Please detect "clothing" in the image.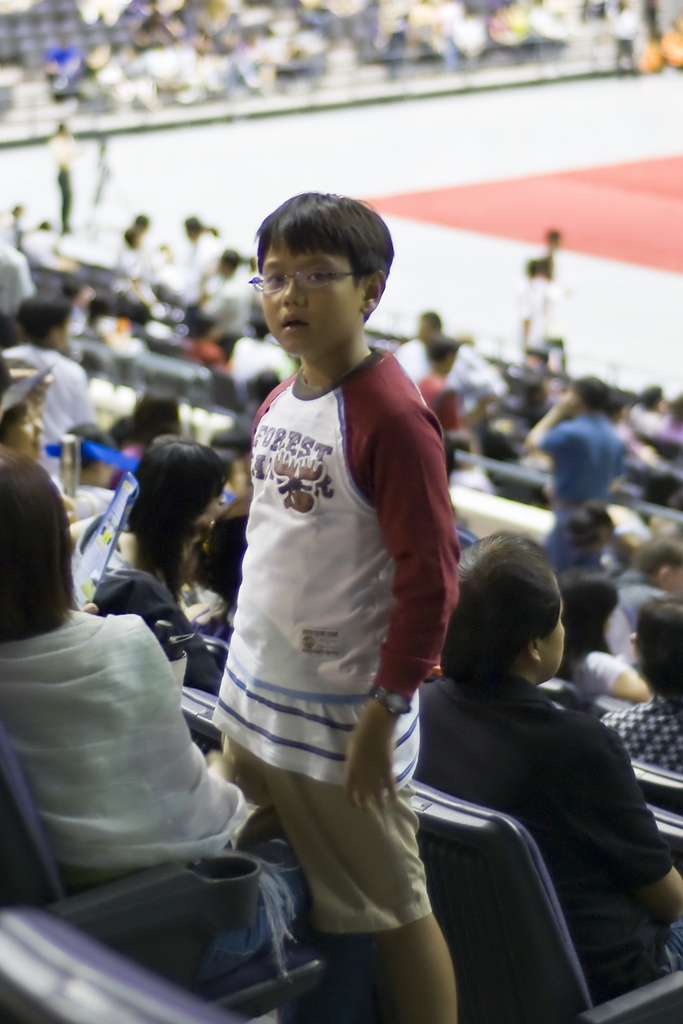
[left=193, top=349, right=460, bottom=946].
